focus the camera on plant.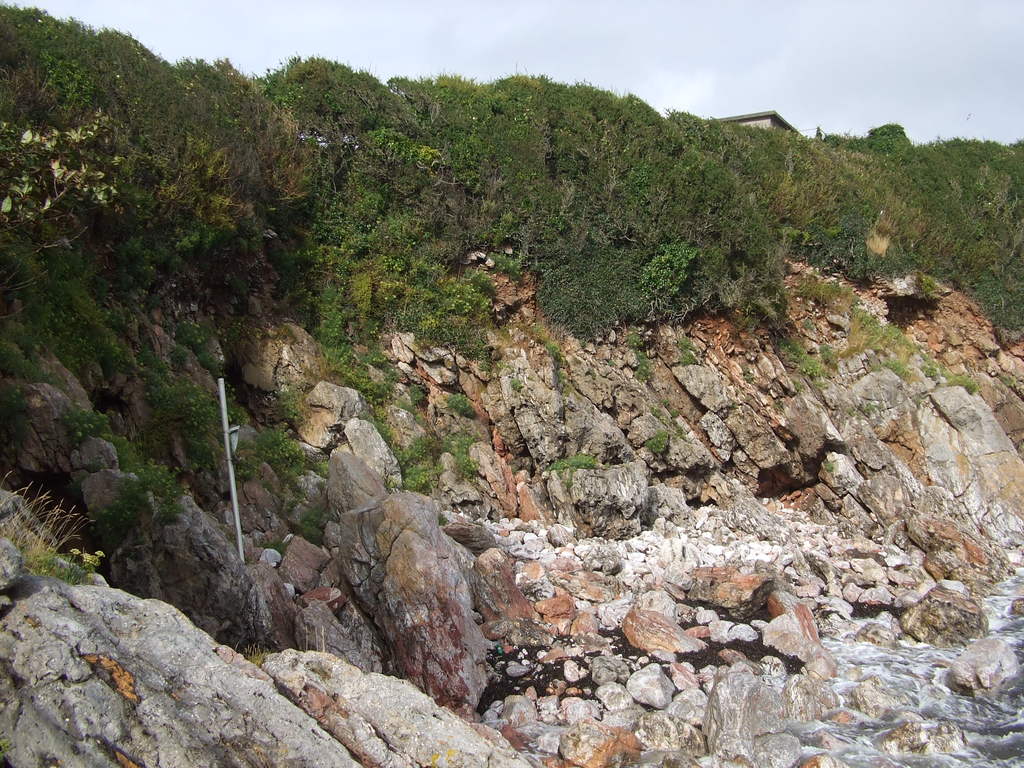
Focus region: Rect(390, 430, 435, 461).
